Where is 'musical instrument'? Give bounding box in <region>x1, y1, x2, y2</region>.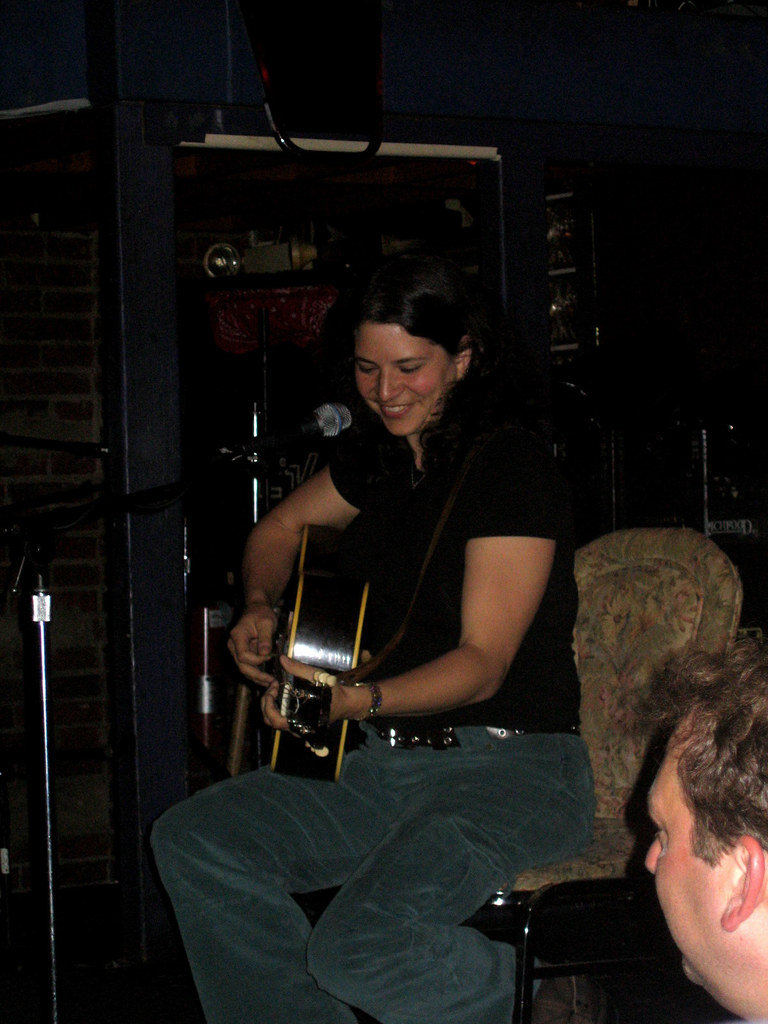
<region>262, 506, 381, 781</region>.
